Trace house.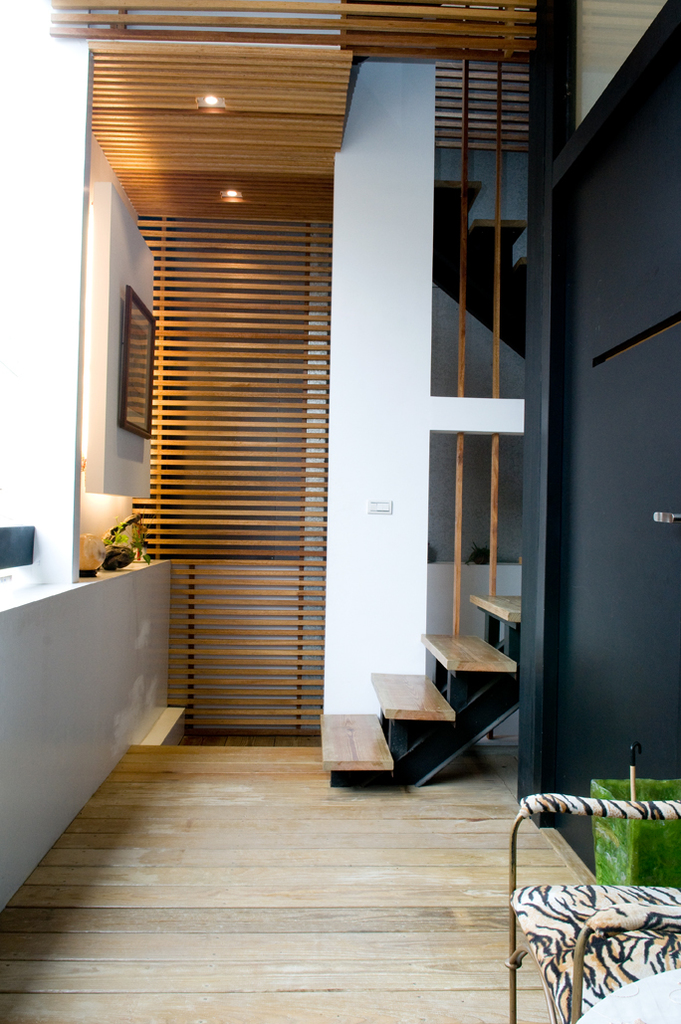
Traced to (left=0, top=0, right=680, bottom=1023).
